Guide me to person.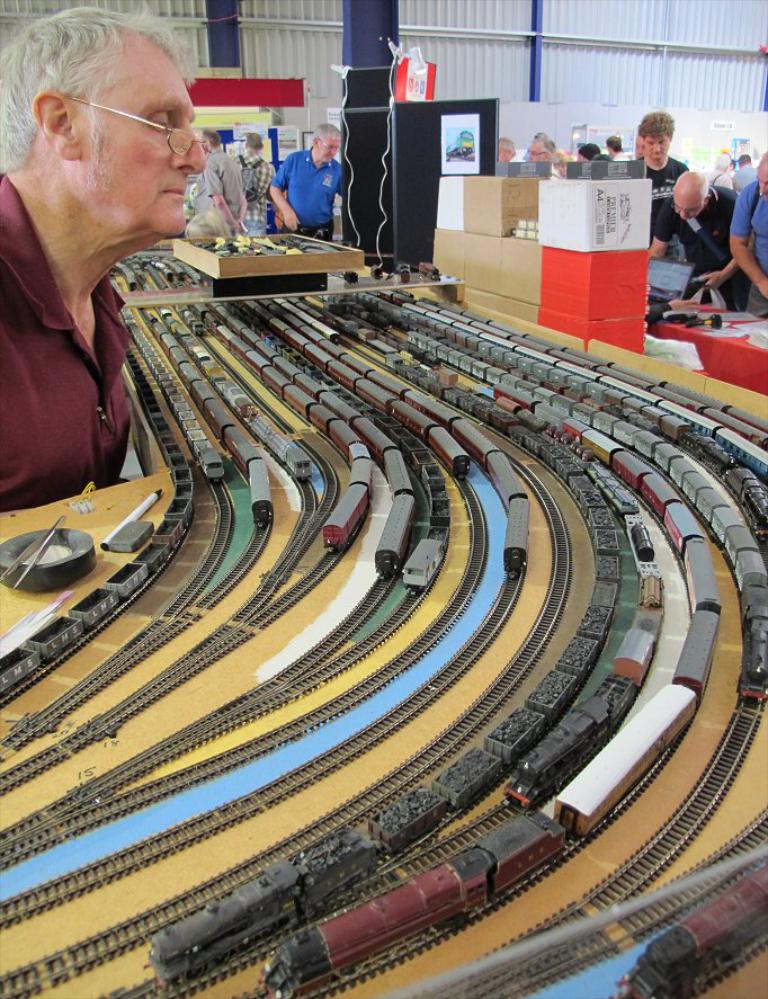
Guidance: pyautogui.locateOnScreen(727, 146, 767, 313).
